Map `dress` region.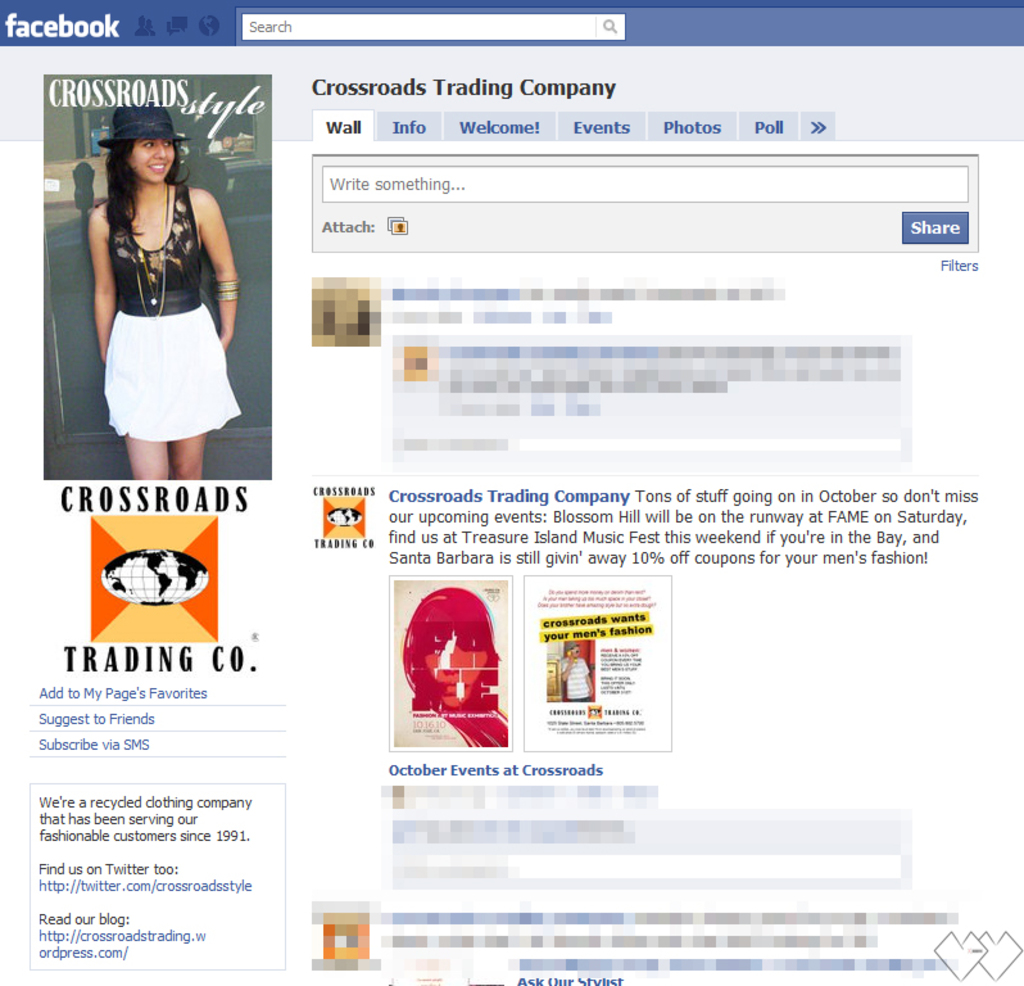
Mapped to box=[103, 180, 243, 442].
